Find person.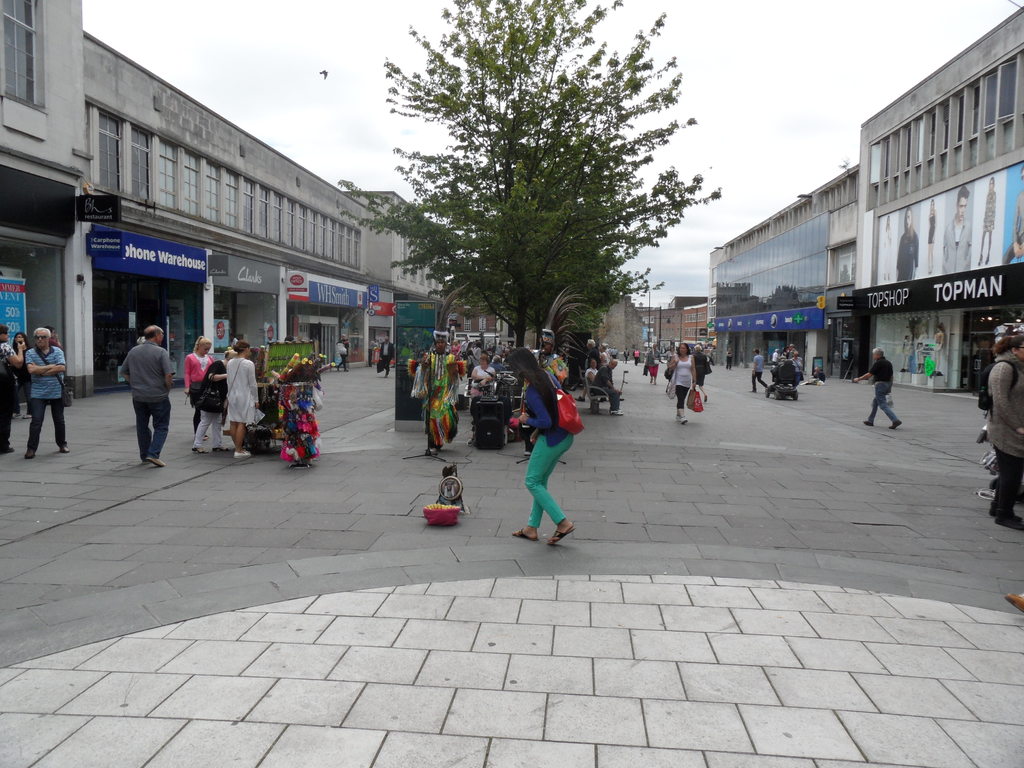
847,344,906,424.
